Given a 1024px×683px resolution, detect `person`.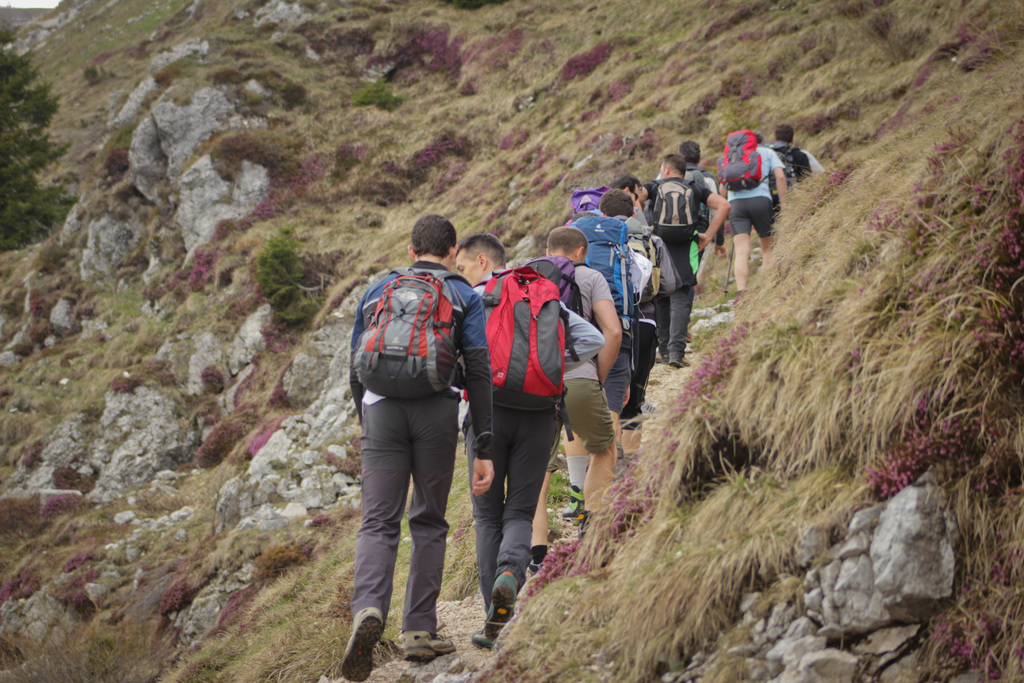
bbox(515, 223, 620, 573).
